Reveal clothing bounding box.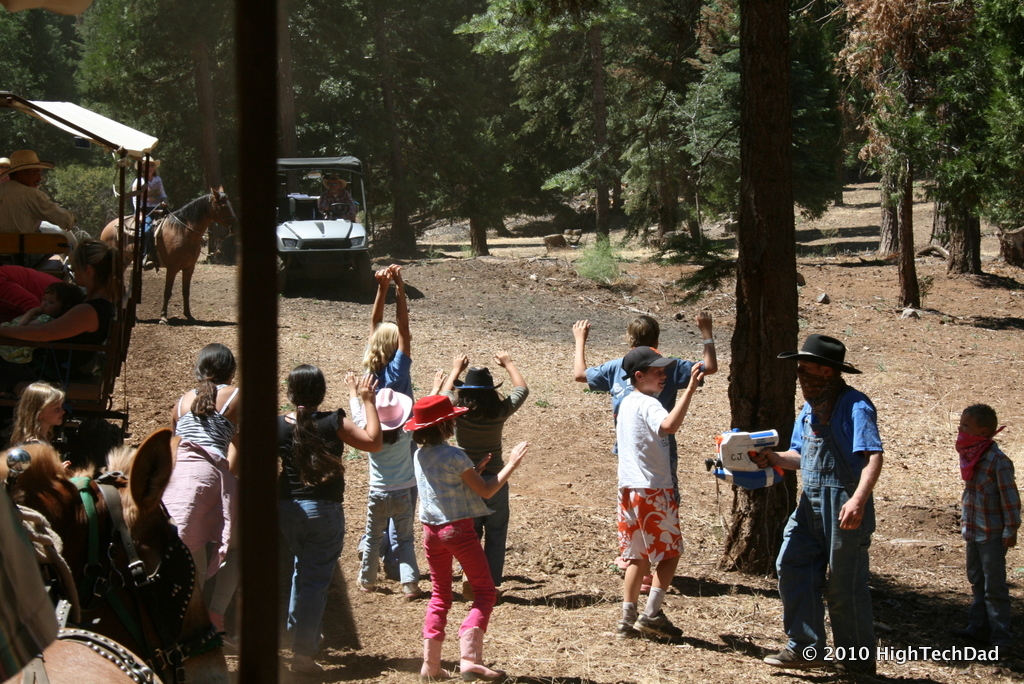
Revealed: {"left": 317, "top": 188, "right": 356, "bottom": 221}.
